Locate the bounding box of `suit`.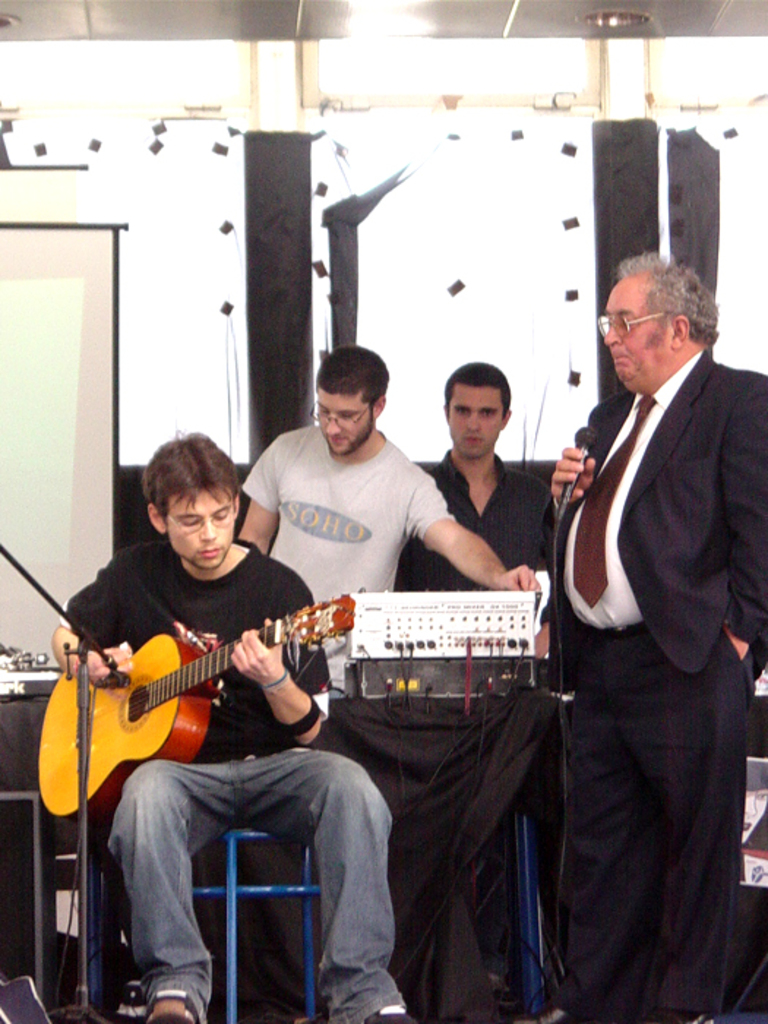
Bounding box: [x1=540, y1=243, x2=761, y2=1006].
